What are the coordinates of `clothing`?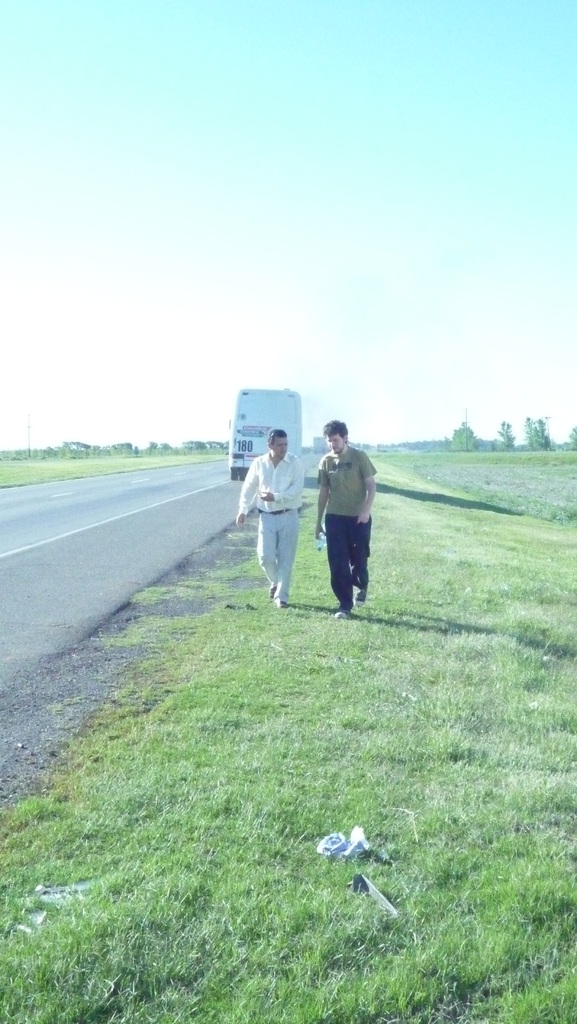
[x1=241, y1=447, x2=304, y2=607].
